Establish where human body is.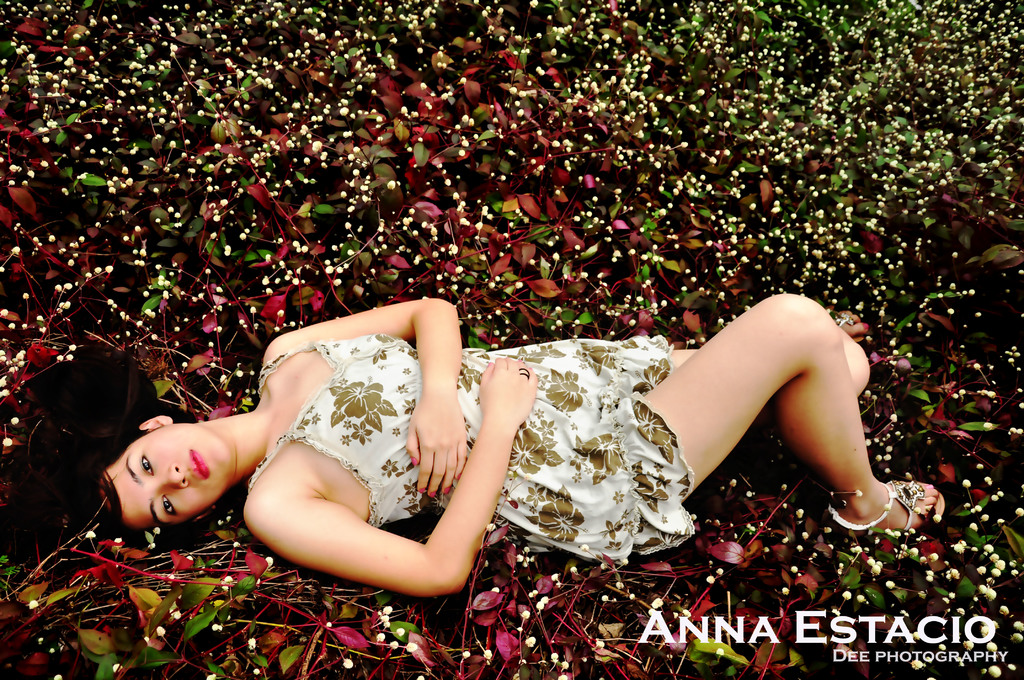
Established at bbox(3, 292, 946, 595).
